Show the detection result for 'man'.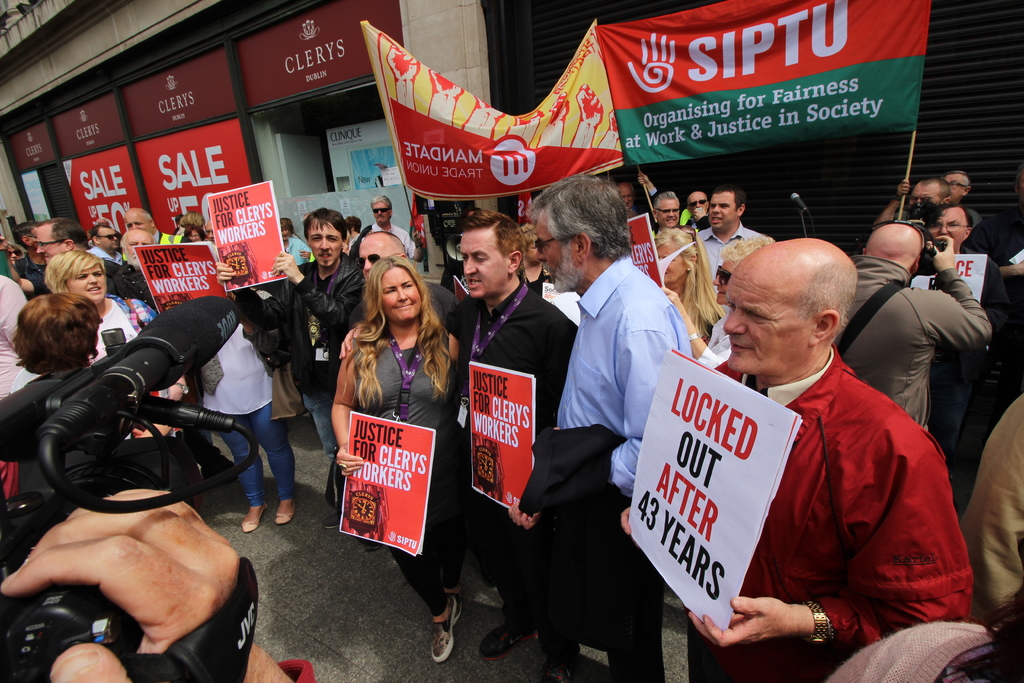
[x1=525, y1=177, x2=692, y2=682].
